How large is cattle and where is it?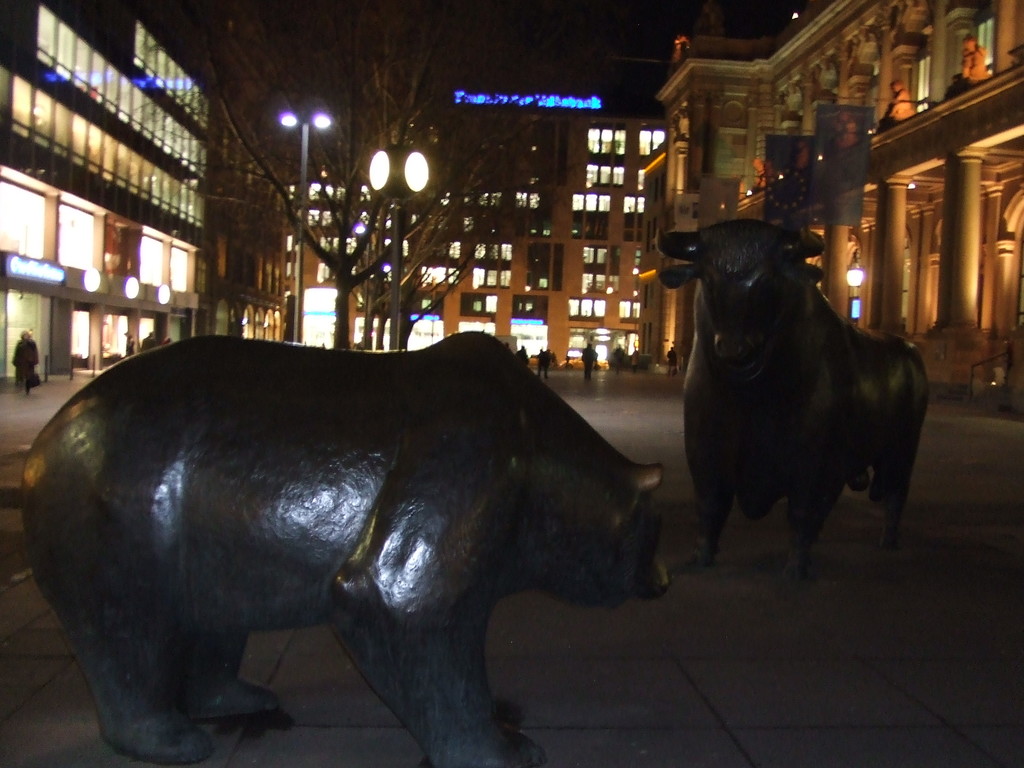
Bounding box: [left=668, top=207, right=933, bottom=604].
